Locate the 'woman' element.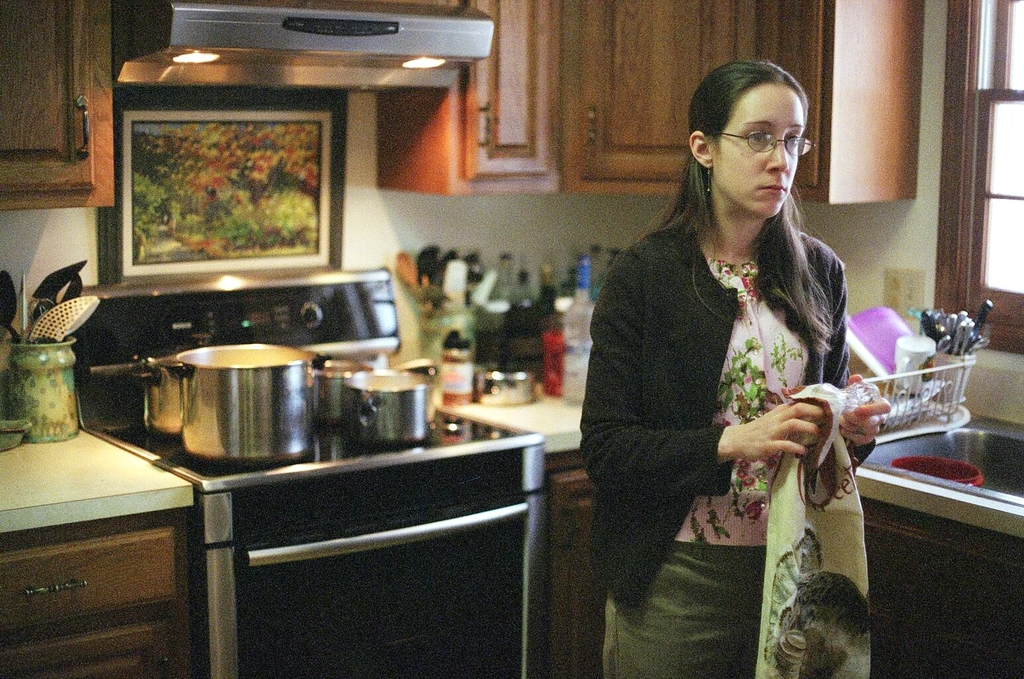
Element bbox: BBox(573, 44, 881, 678).
